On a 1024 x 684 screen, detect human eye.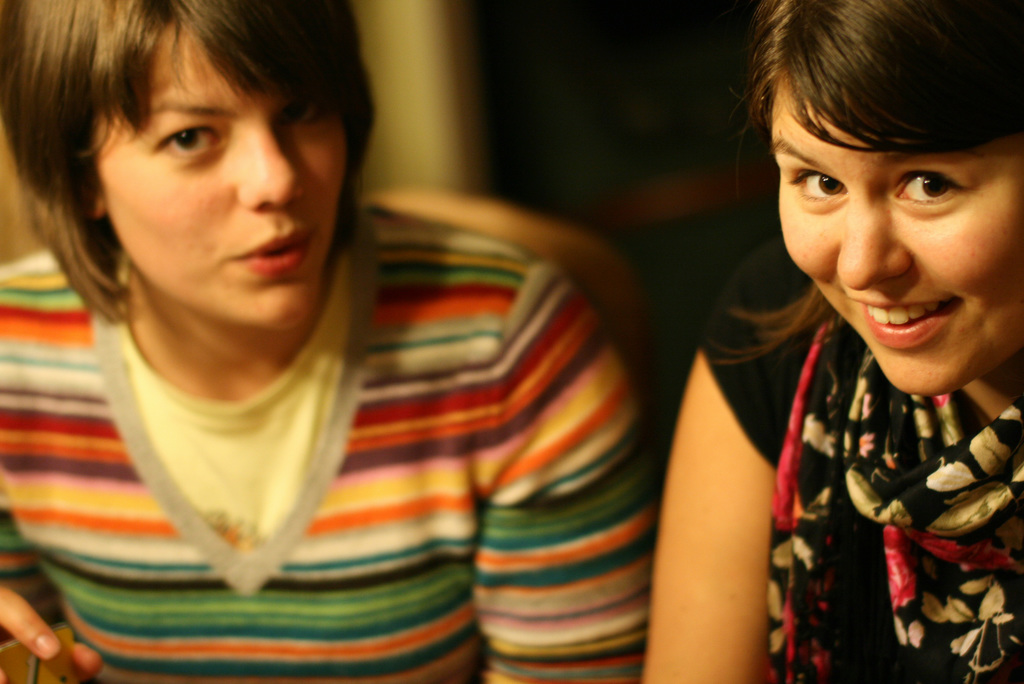
<box>905,148,989,213</box>.
